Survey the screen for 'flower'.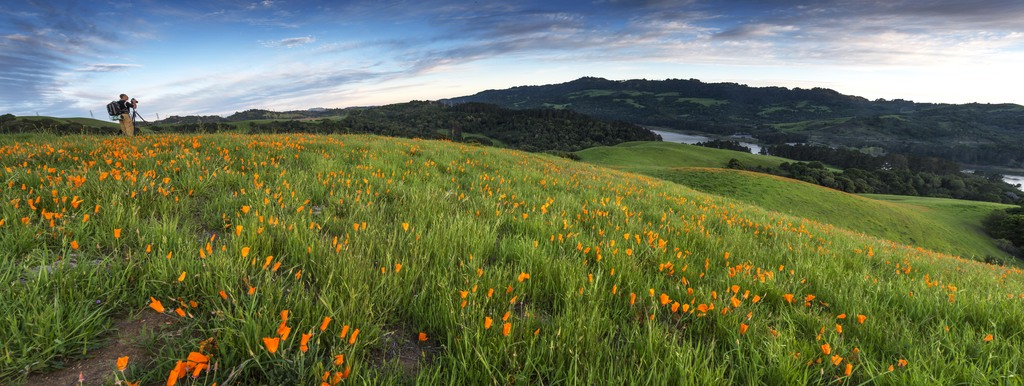
Survey found: <region>401, 223, 406, 231</region>.
